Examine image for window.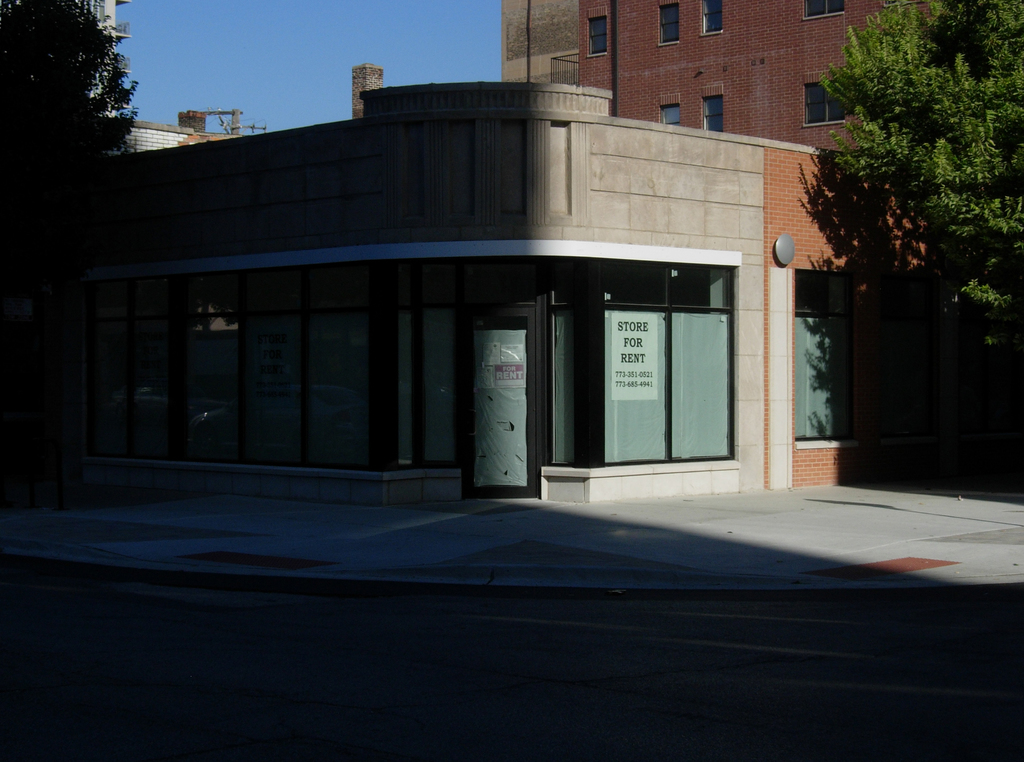
Examination result: rect(700, 84, 723, 135).
